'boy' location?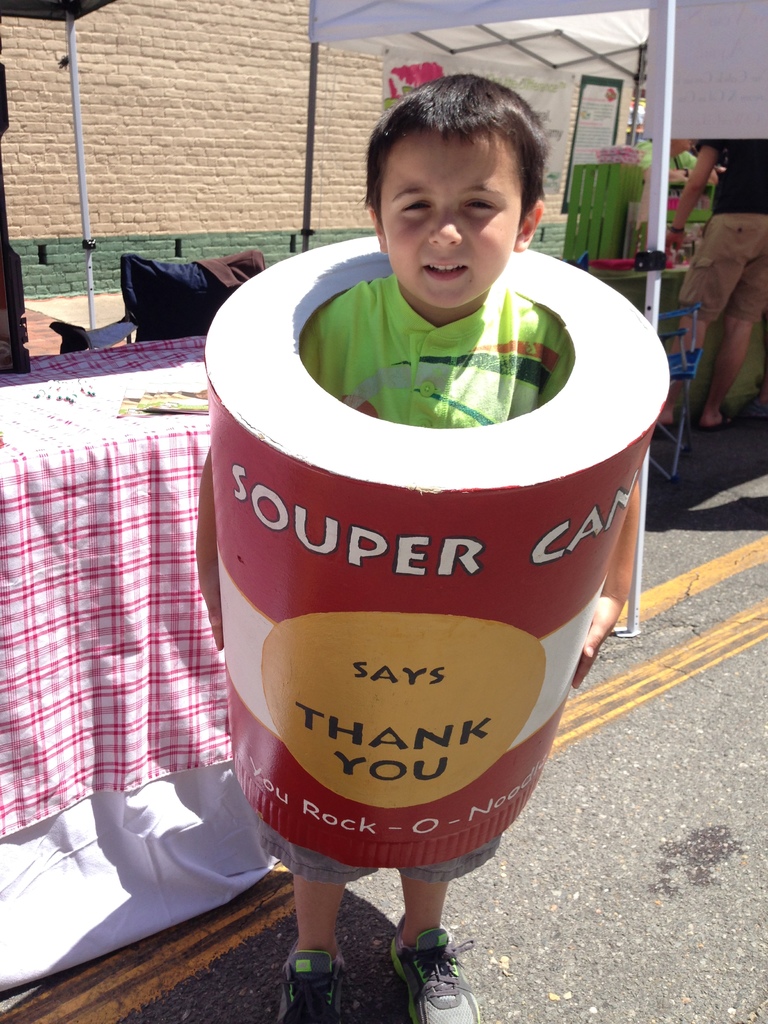
280:52:584:1023
